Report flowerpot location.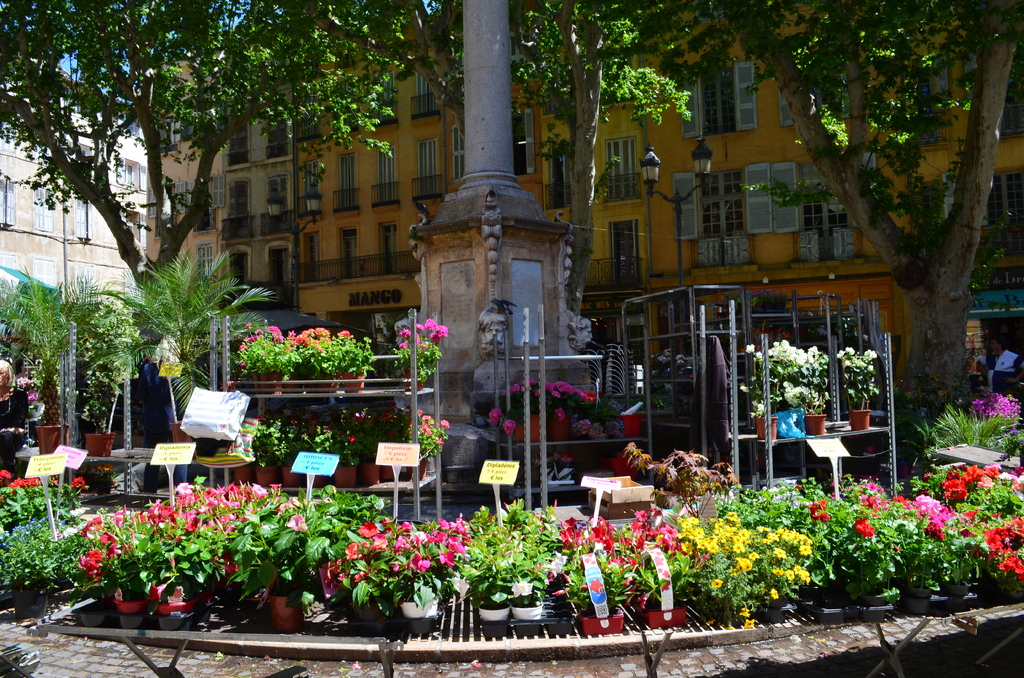
Report: locate(364, 461, 381, 487).
